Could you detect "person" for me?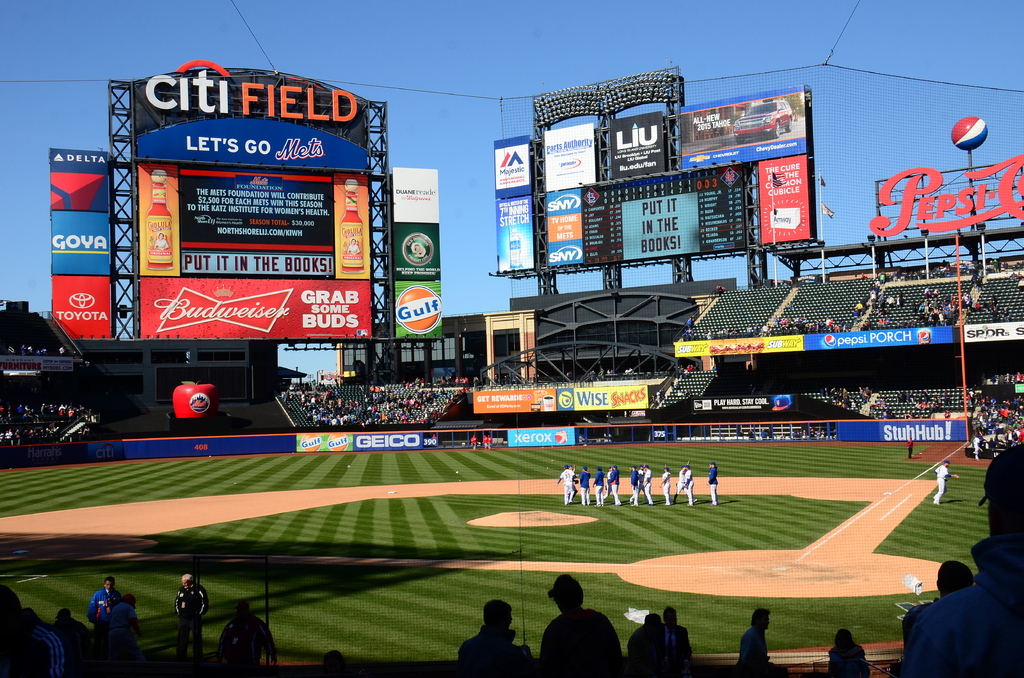
Detection result: 695, 365, 699, 375.
